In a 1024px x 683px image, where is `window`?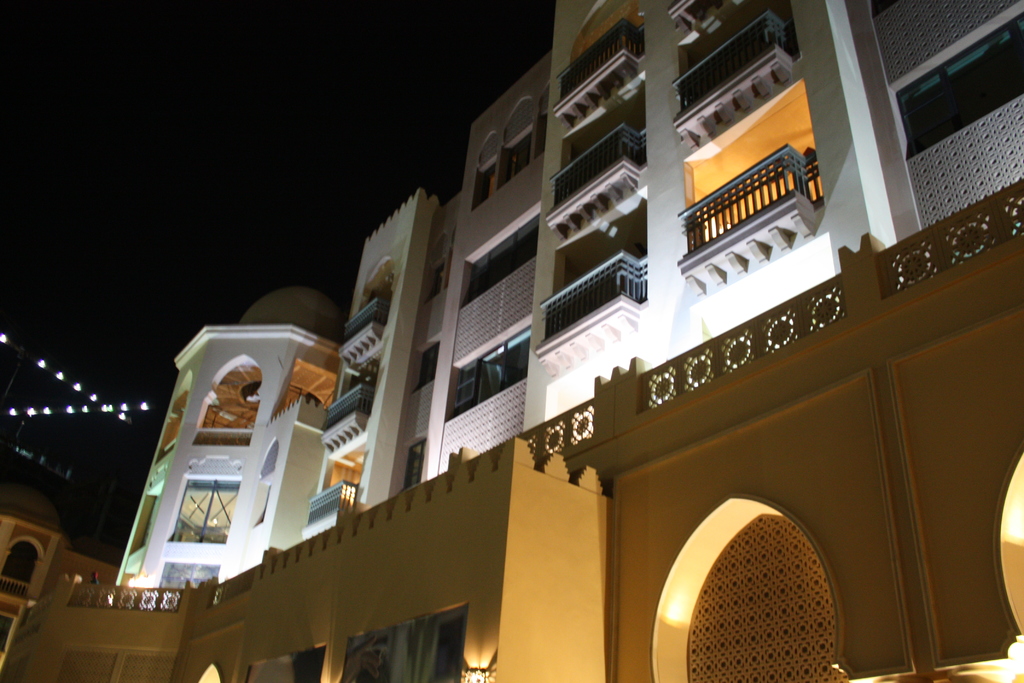
box(426, 233, 454, 300).
